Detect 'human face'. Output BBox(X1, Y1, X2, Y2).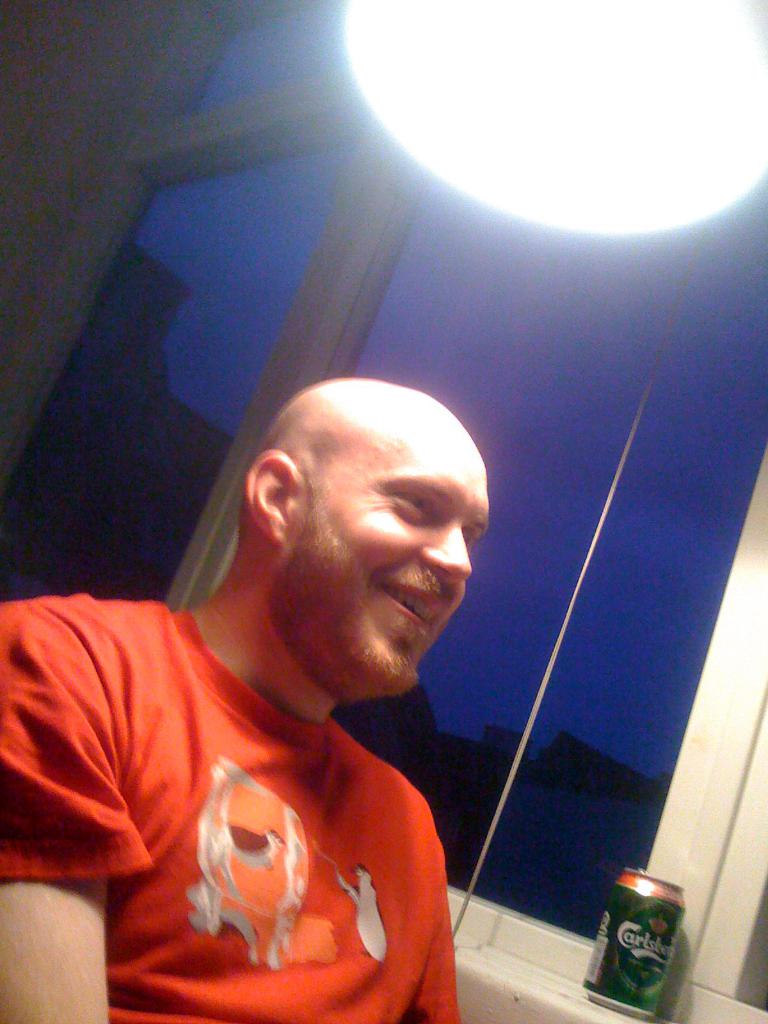
BBox(284, 447, 490, 690).
